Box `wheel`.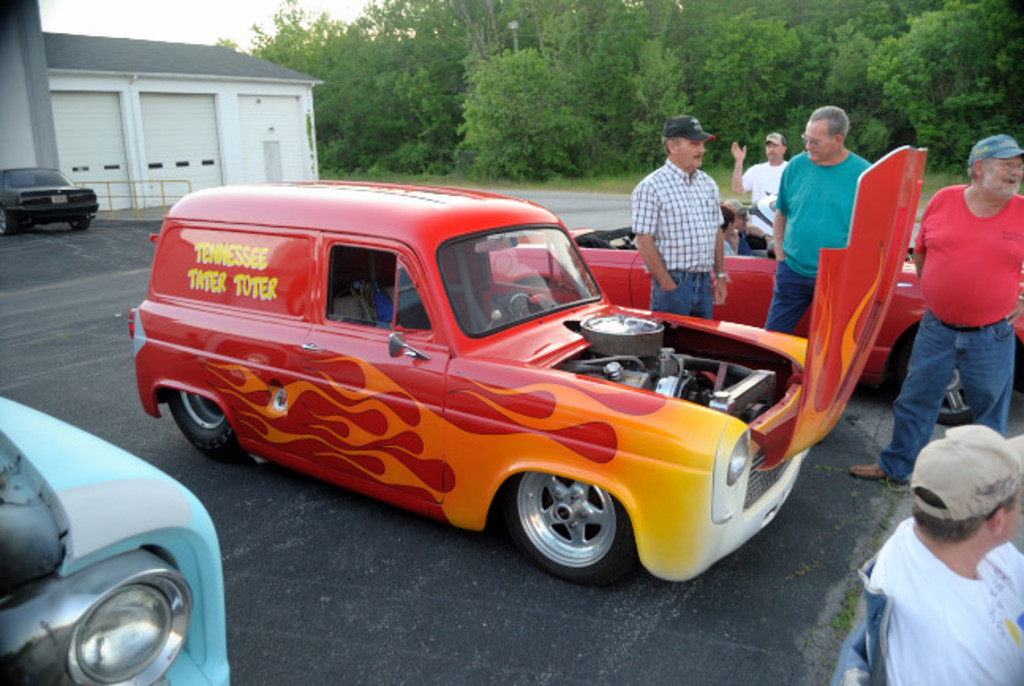
bbox=(893, 324, 978, 425).
